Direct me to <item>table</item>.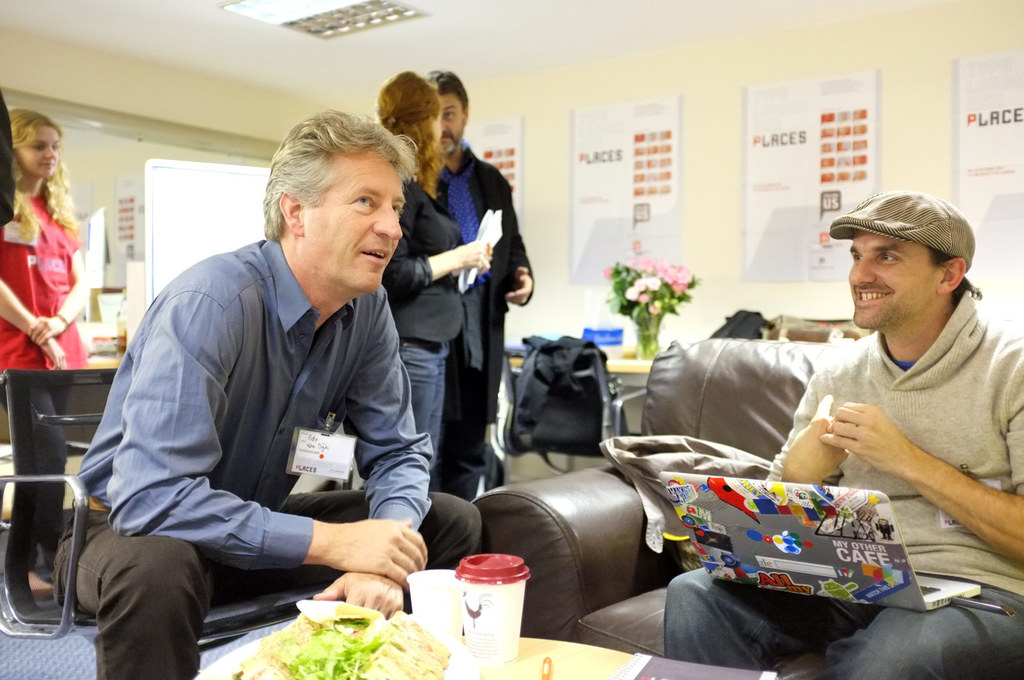
Direction: [493, 351, 663, 413].
